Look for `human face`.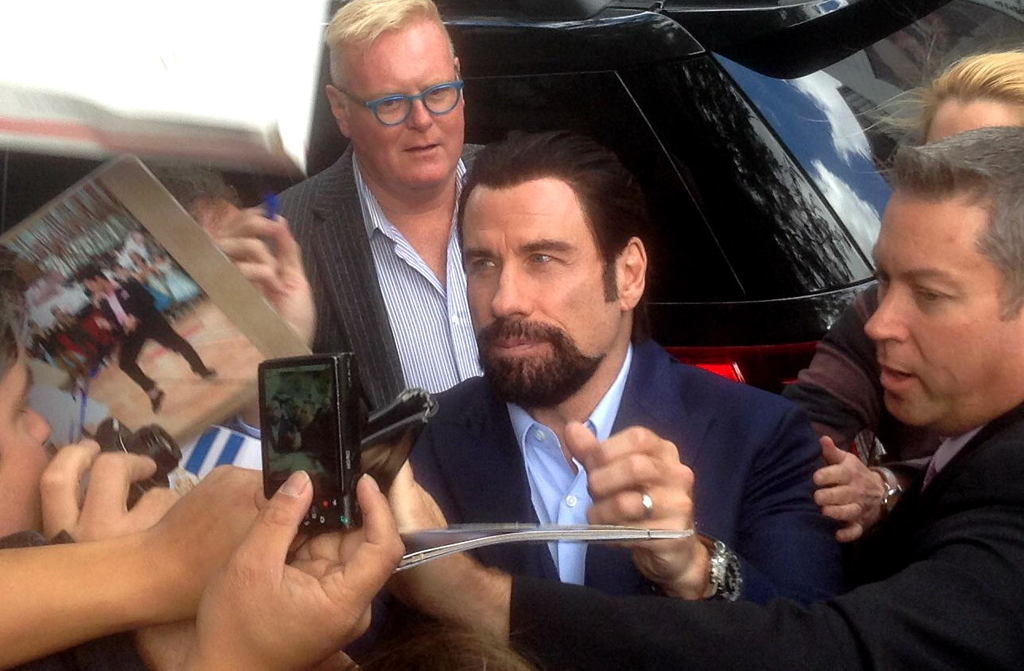
Found: (456, 189, 622, 411).
